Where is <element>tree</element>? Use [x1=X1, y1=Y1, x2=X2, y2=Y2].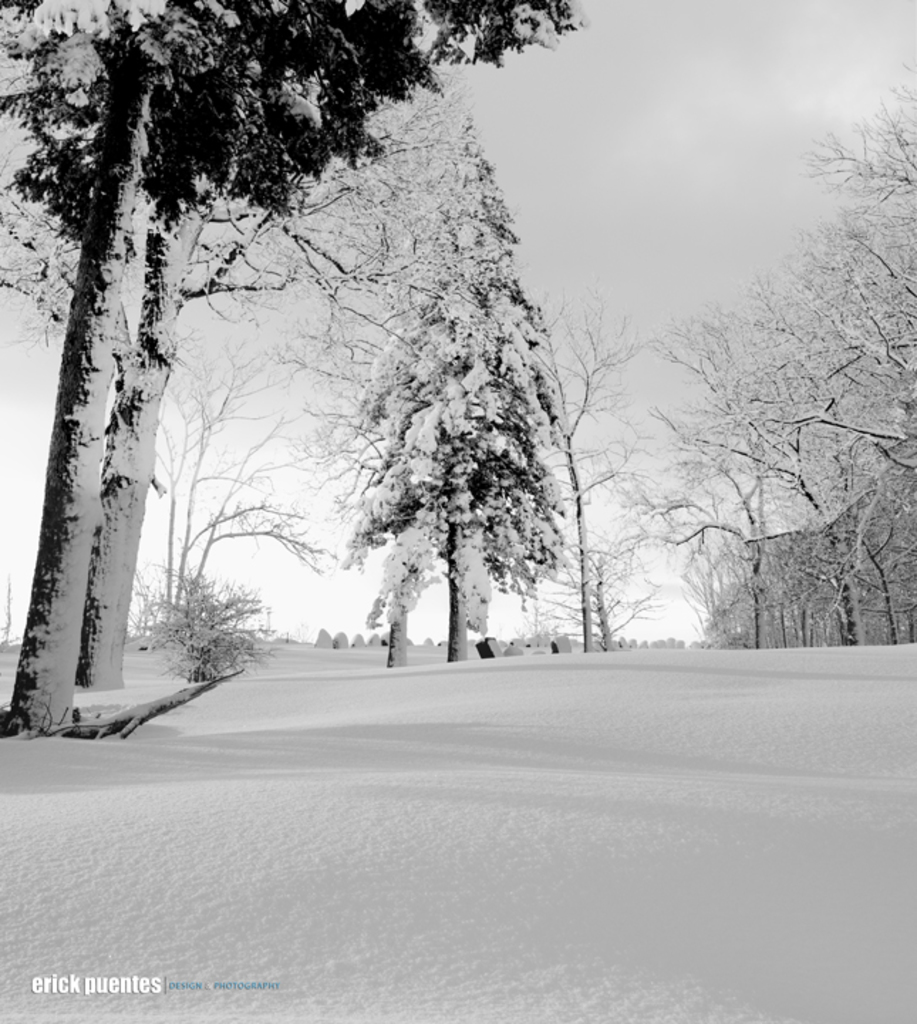
[x1=323, y1=115, x2=562, y2=636].
